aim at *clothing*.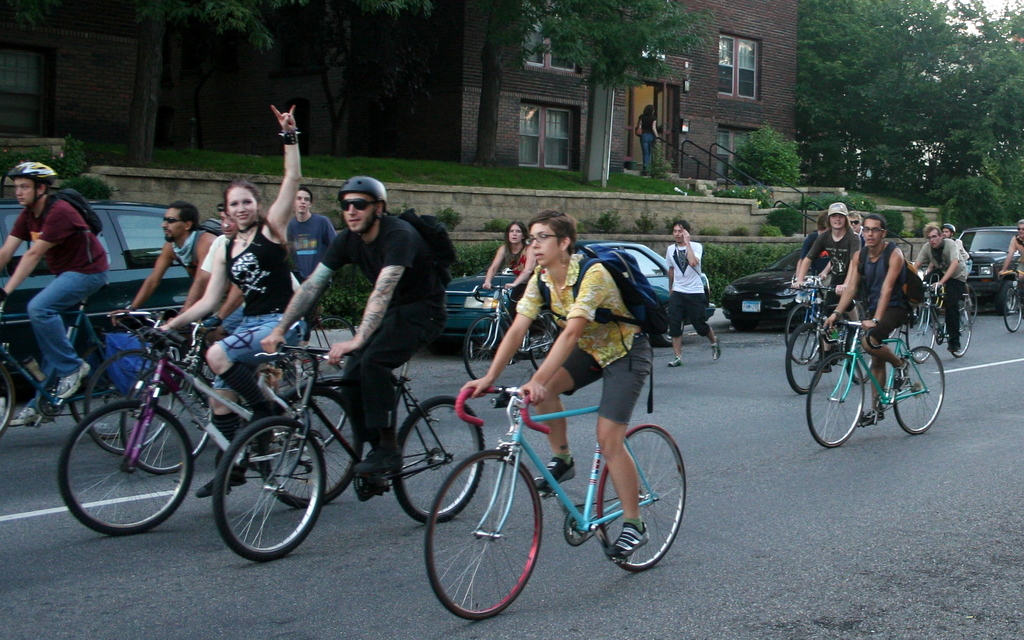
Aimed at (292, 212, 340, 281).
